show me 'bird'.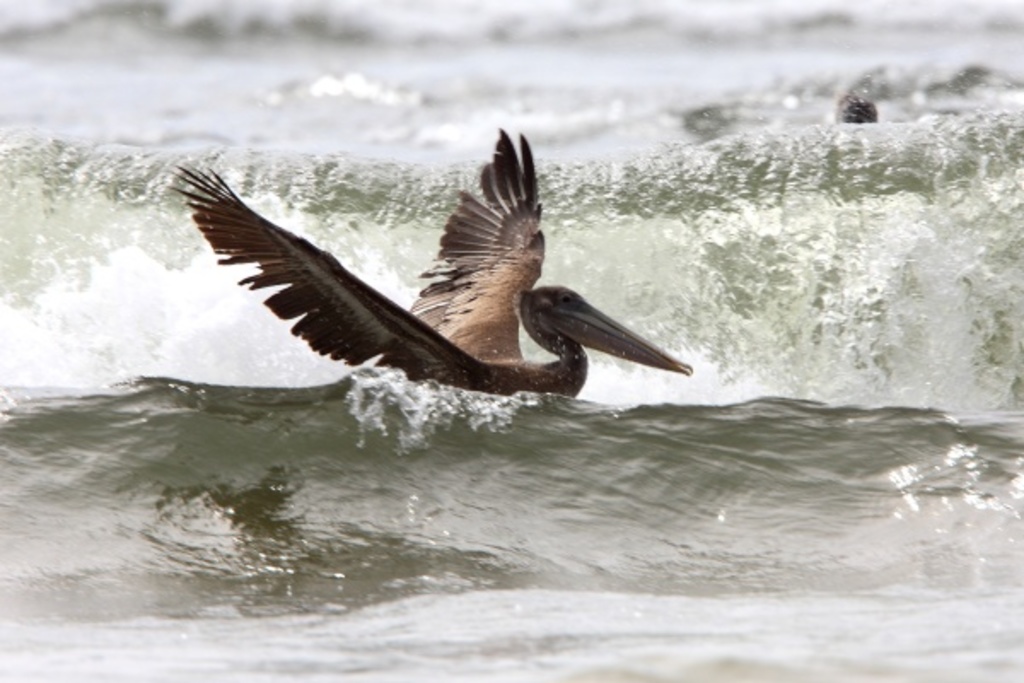
'bird' is here: (188, 137, 654, 408).
